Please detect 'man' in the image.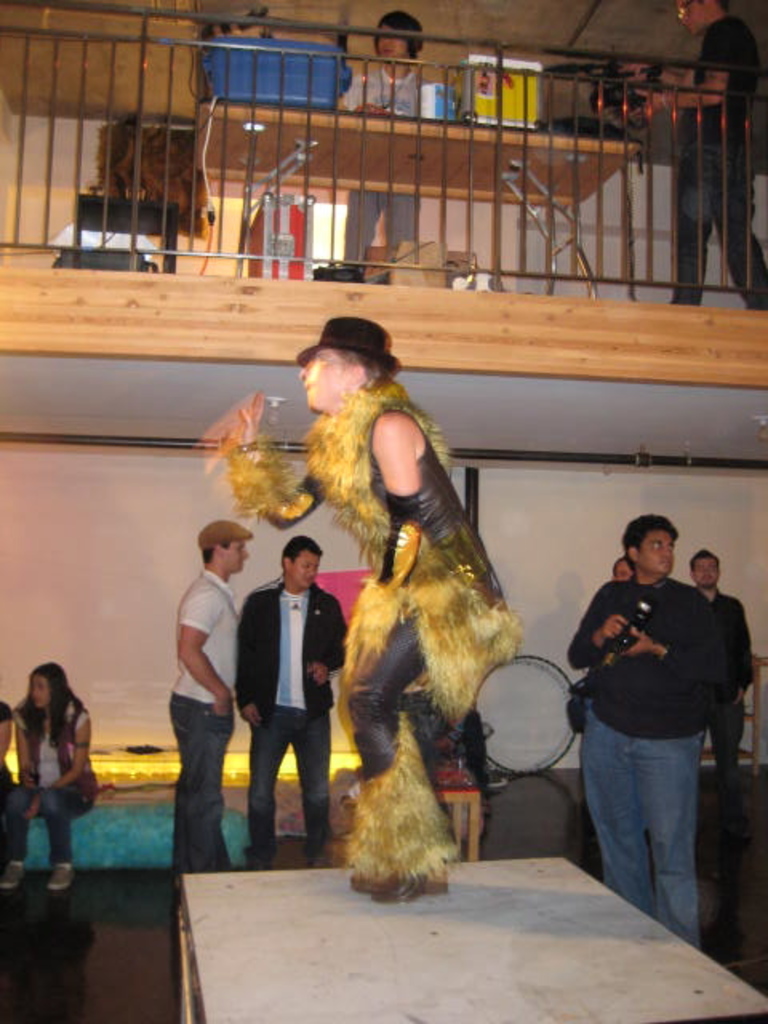
<region>234, 523, 347, 861</region>.
